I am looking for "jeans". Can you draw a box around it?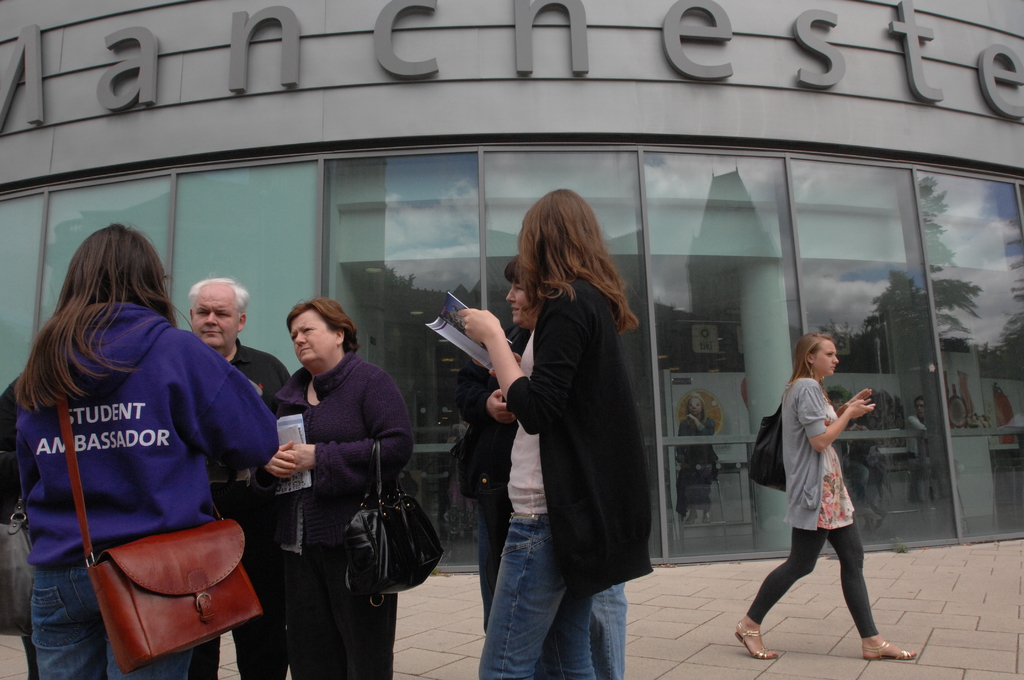
Sure, the bounding box is (x1=33, y1=563, x2=190, y2=679).
